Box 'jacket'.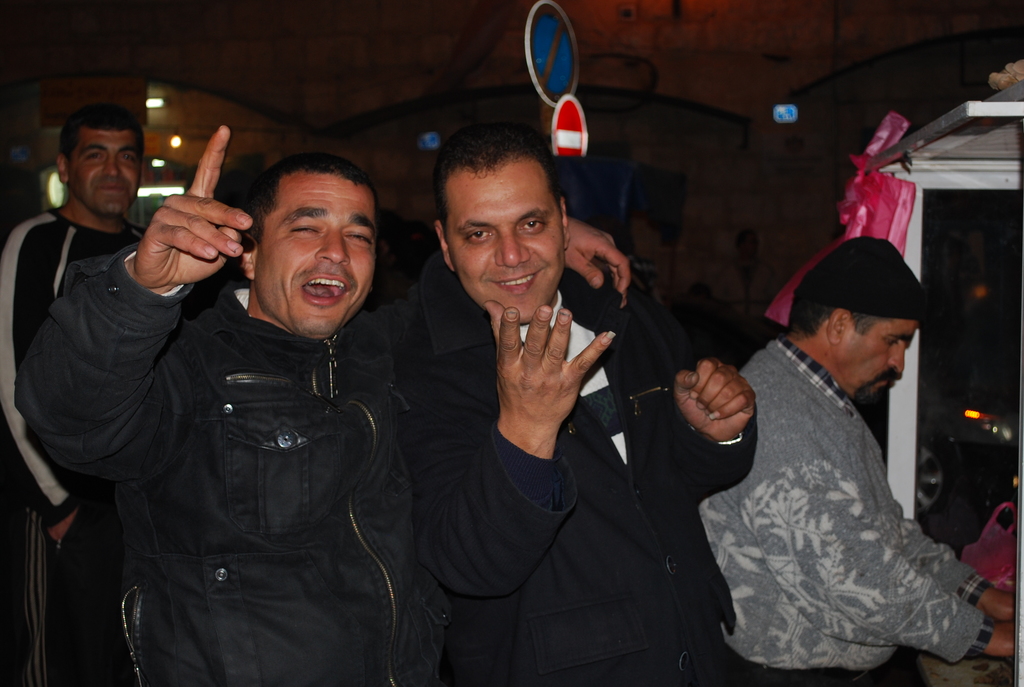
[x1=72, y1=177, x2=418, y2=662].
